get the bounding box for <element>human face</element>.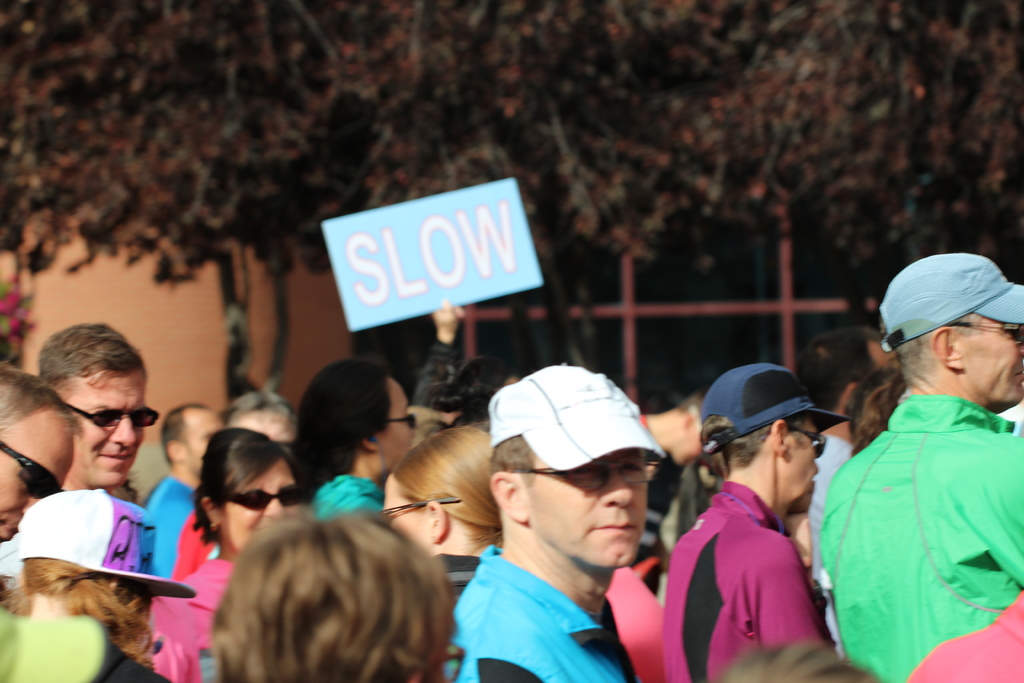
<region>669, 436, 711, 473</region>.
